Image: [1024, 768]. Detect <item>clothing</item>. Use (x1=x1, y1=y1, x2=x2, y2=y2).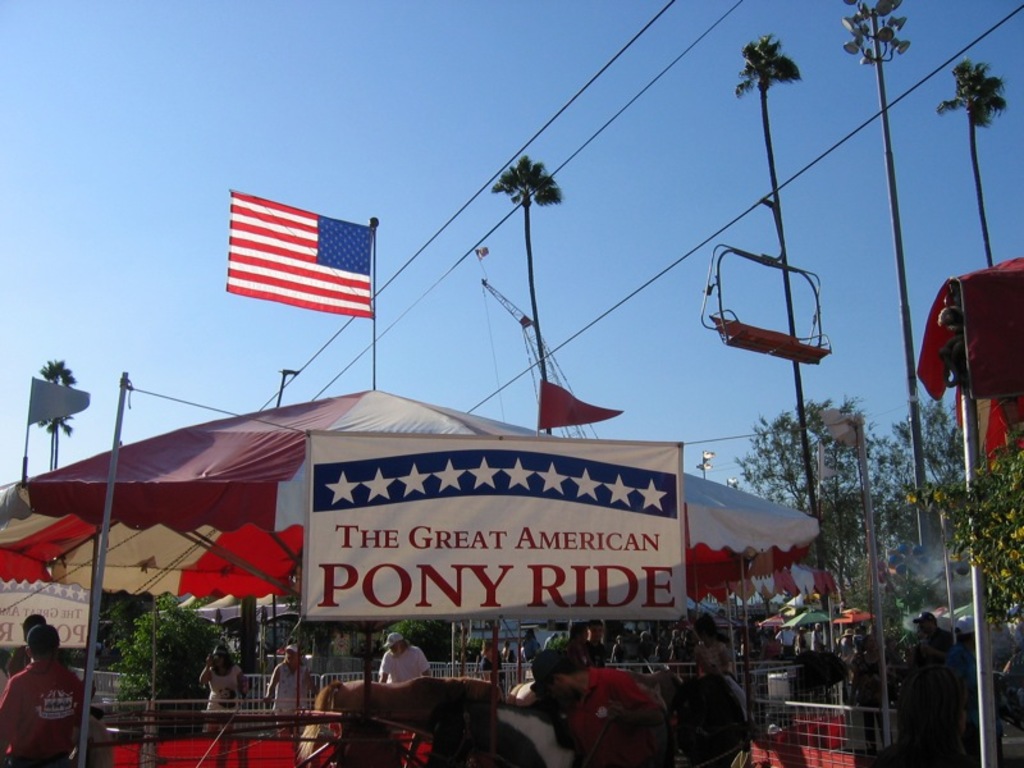
(x1=273, y1=662, x2=311, y2=712).
